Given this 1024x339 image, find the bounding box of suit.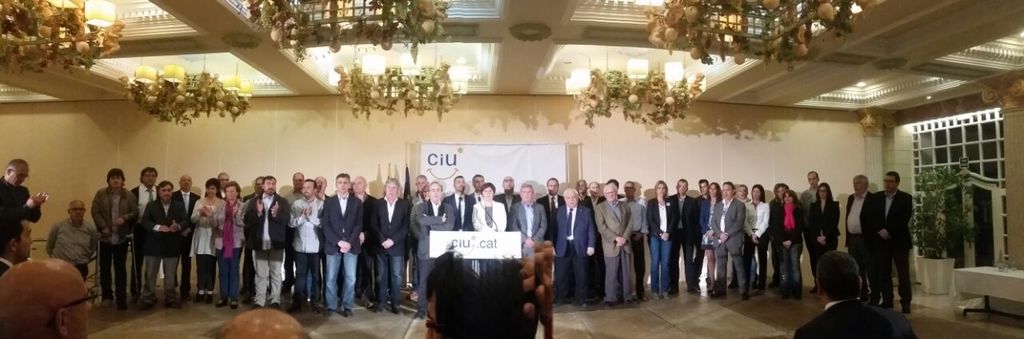
BBox(369, 196, 410, 258).
